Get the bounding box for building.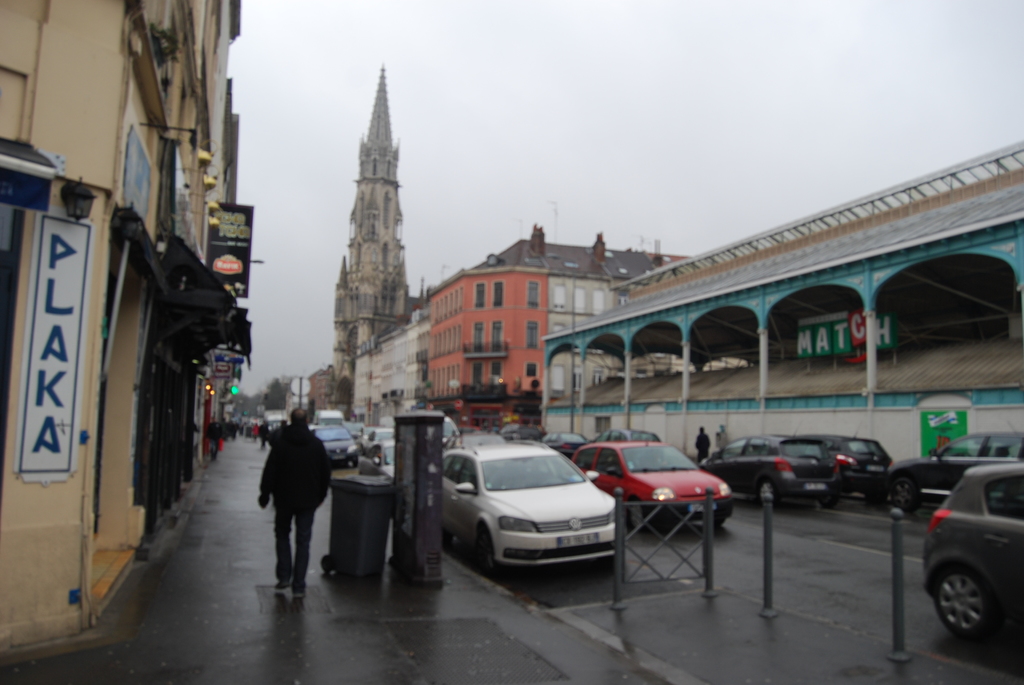
<box>332,62,411,417</box>.
